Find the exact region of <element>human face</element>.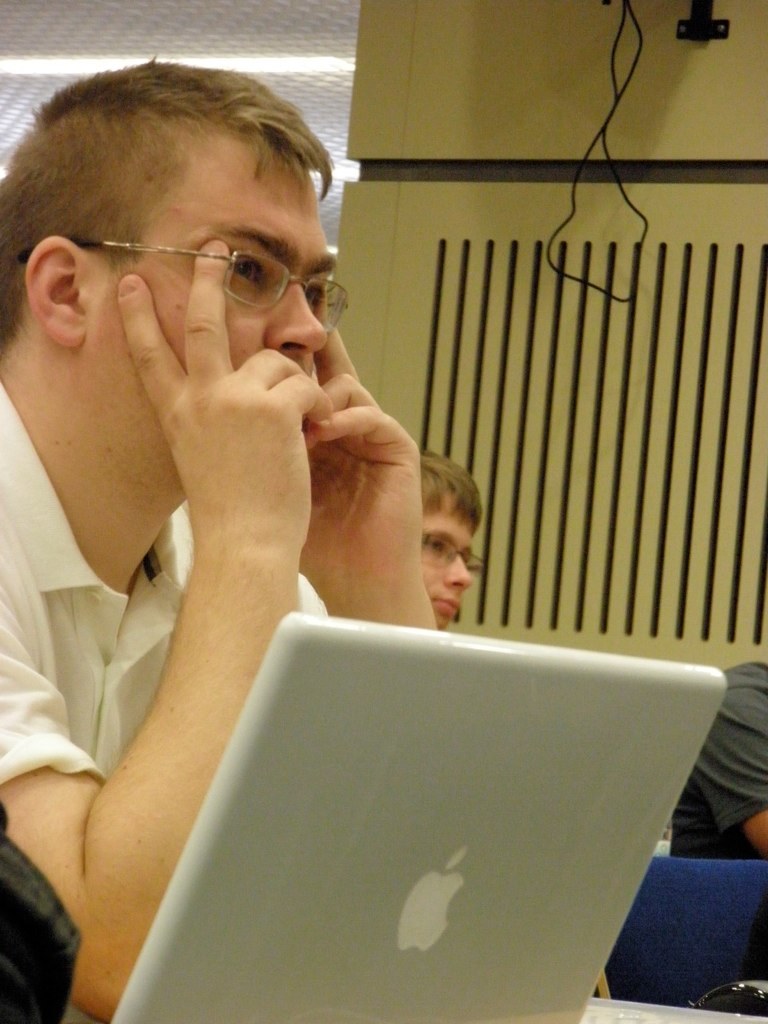
Exact region: Rect(422, 497, 467, 628).
